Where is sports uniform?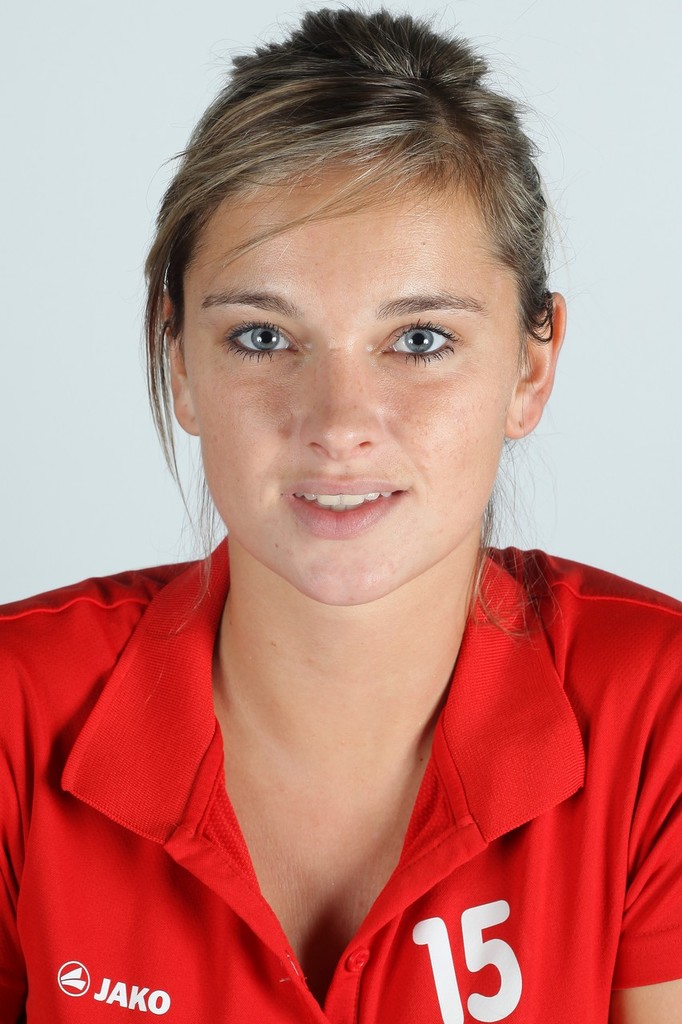
(0, 546, 681, 1023).
